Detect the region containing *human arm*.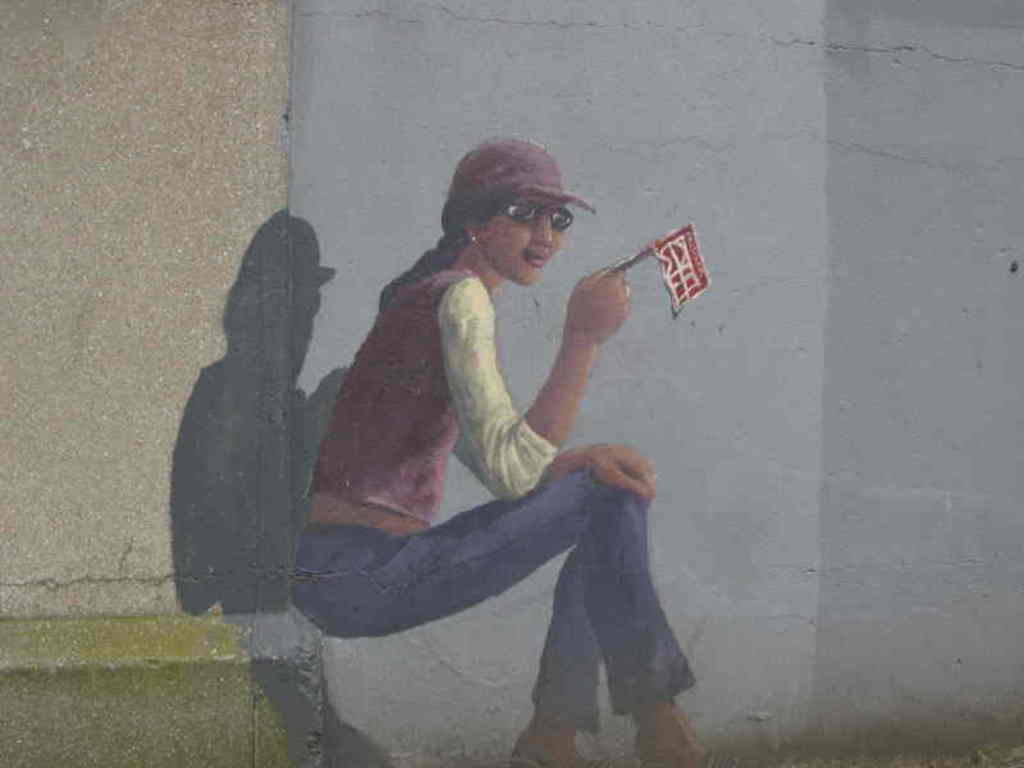
left=428, top=268, right=641, bottom=507.
